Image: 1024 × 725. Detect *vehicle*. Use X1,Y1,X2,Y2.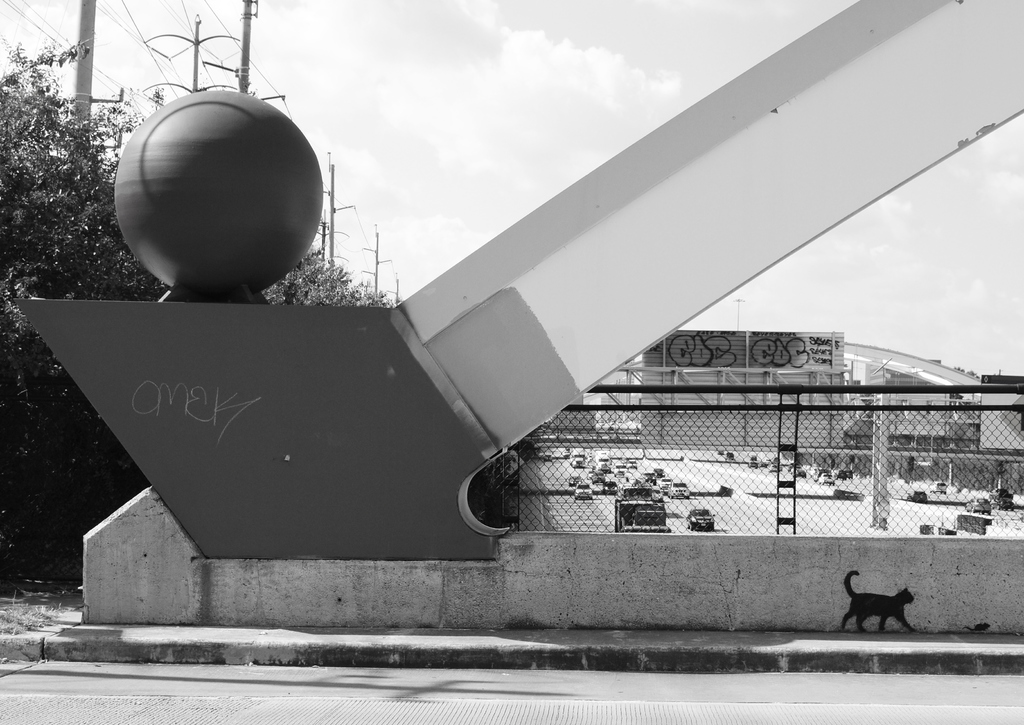
615,463,627,475.
